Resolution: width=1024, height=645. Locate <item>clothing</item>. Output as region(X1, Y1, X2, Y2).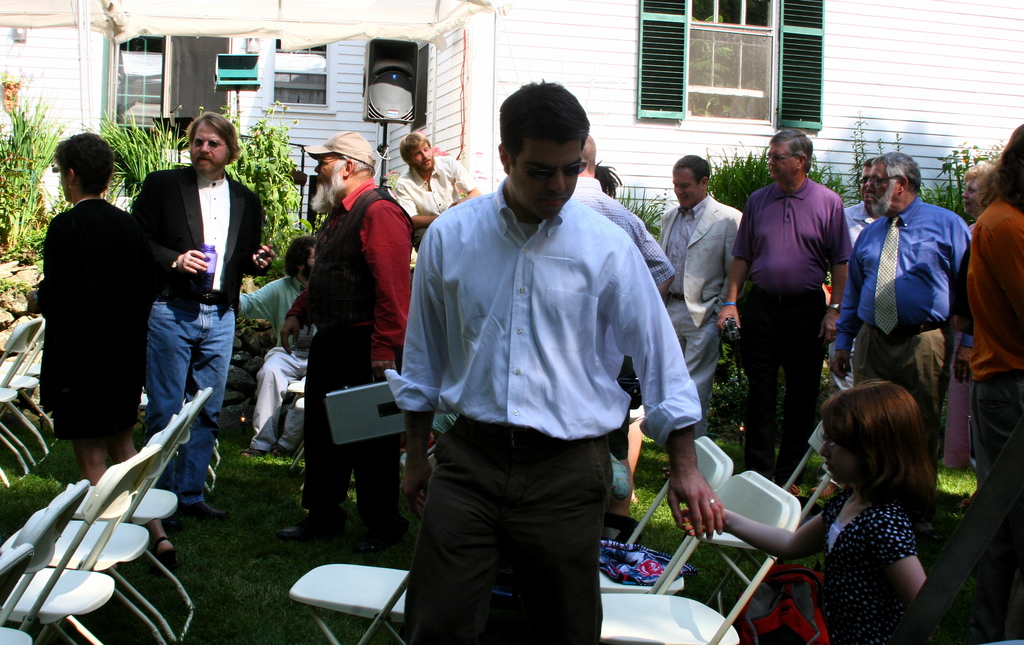
region(134, 165, 257, 506).
